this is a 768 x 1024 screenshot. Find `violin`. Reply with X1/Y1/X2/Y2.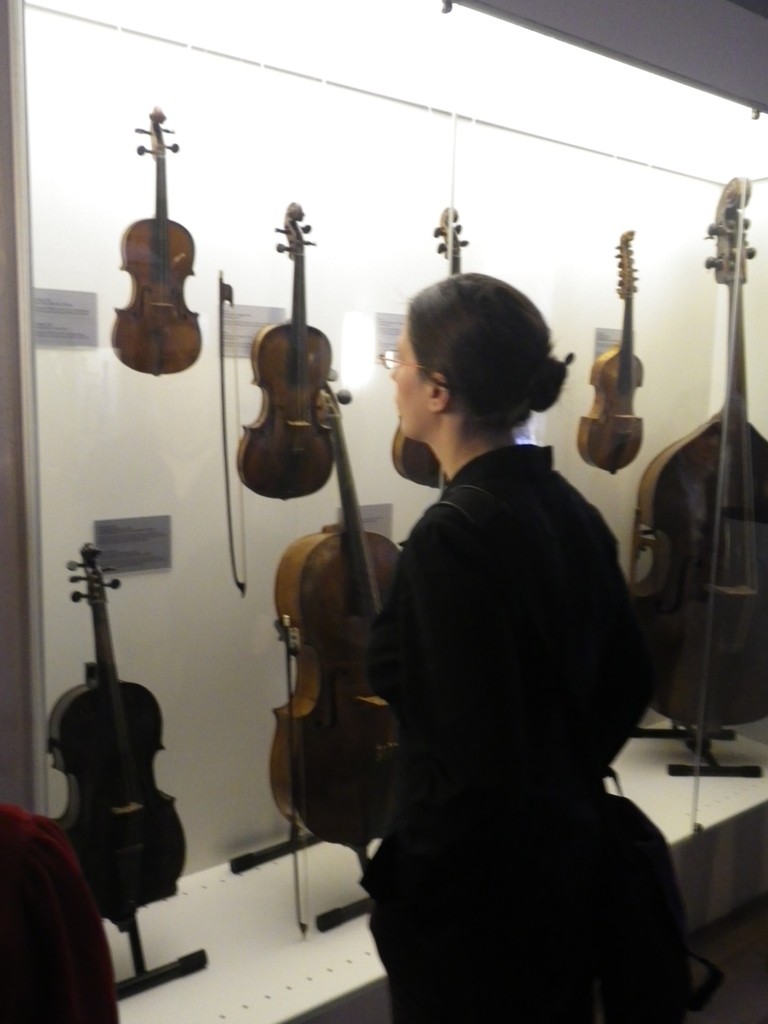
223/264/251/601.
